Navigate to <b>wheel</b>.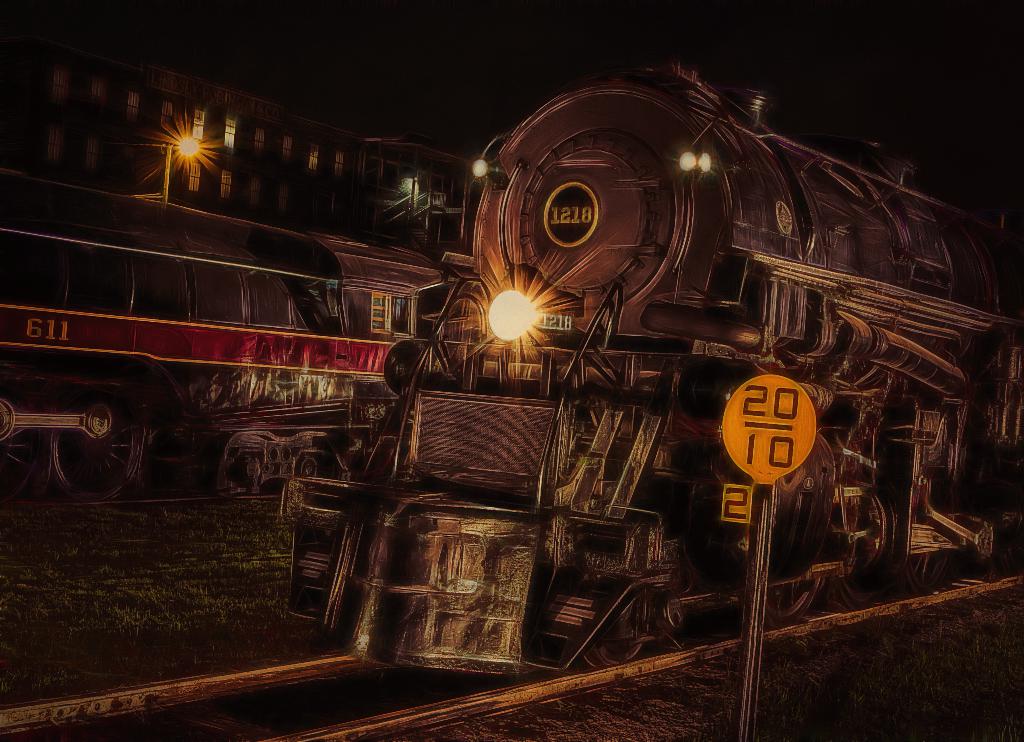
Navigation target: detection(761, 581, 828, 620).
